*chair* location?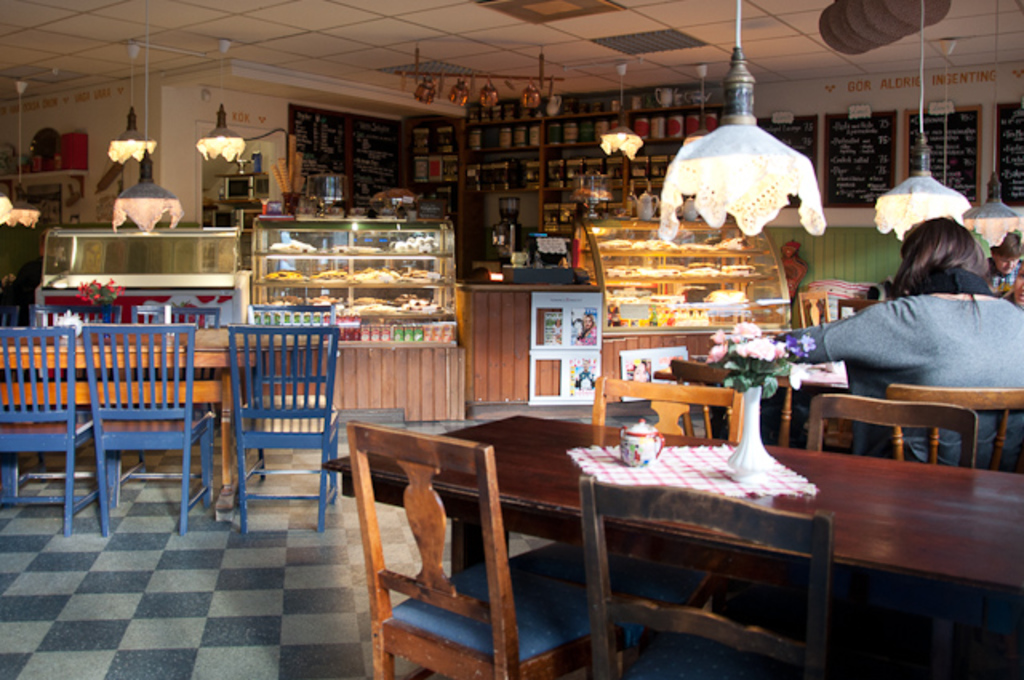
l=365, t=395, r=662, b=670
